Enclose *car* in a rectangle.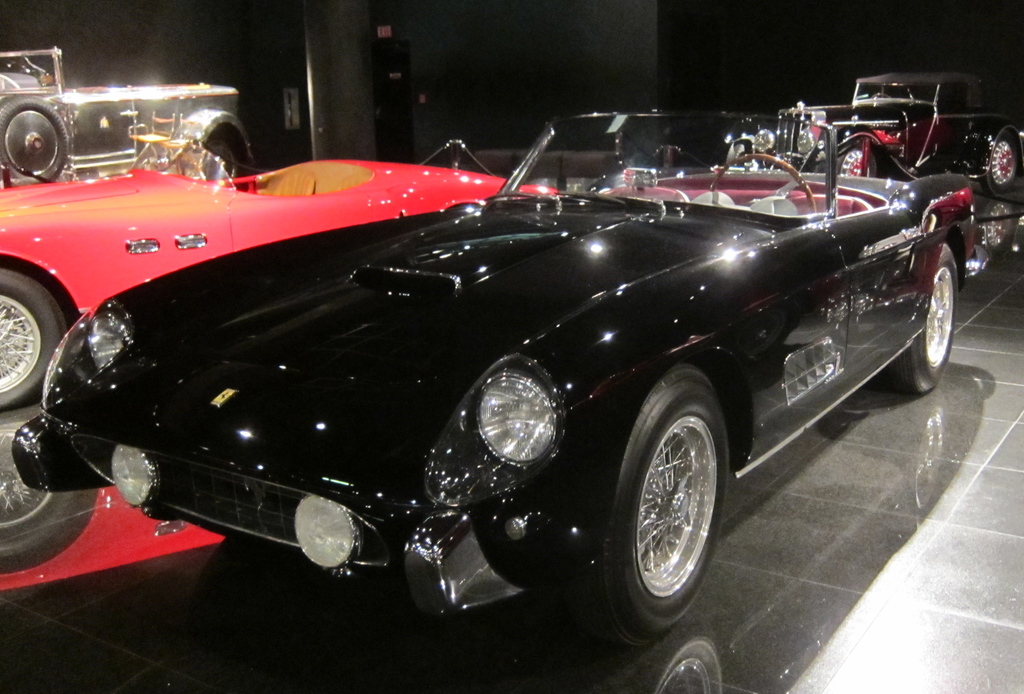
select_region(8, 108, 972, 653).
